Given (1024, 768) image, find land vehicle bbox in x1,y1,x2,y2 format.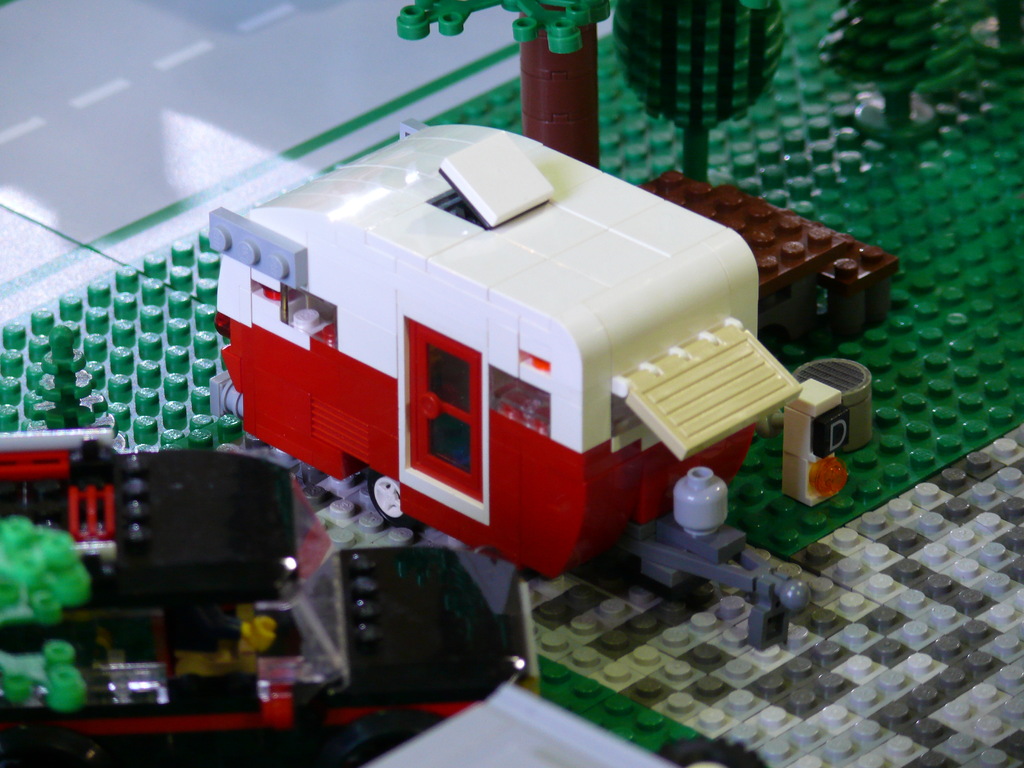
207,125,811,650.
